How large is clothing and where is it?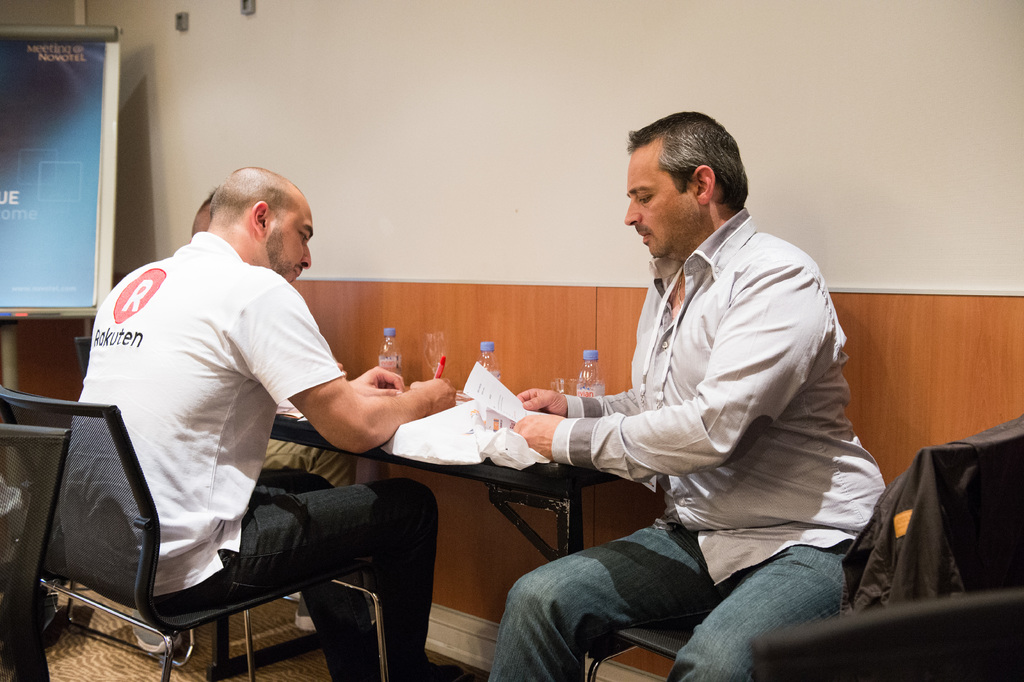
Bounding box: {"left": 554, "top": 210, "right": 886, "bottom": 586}.
